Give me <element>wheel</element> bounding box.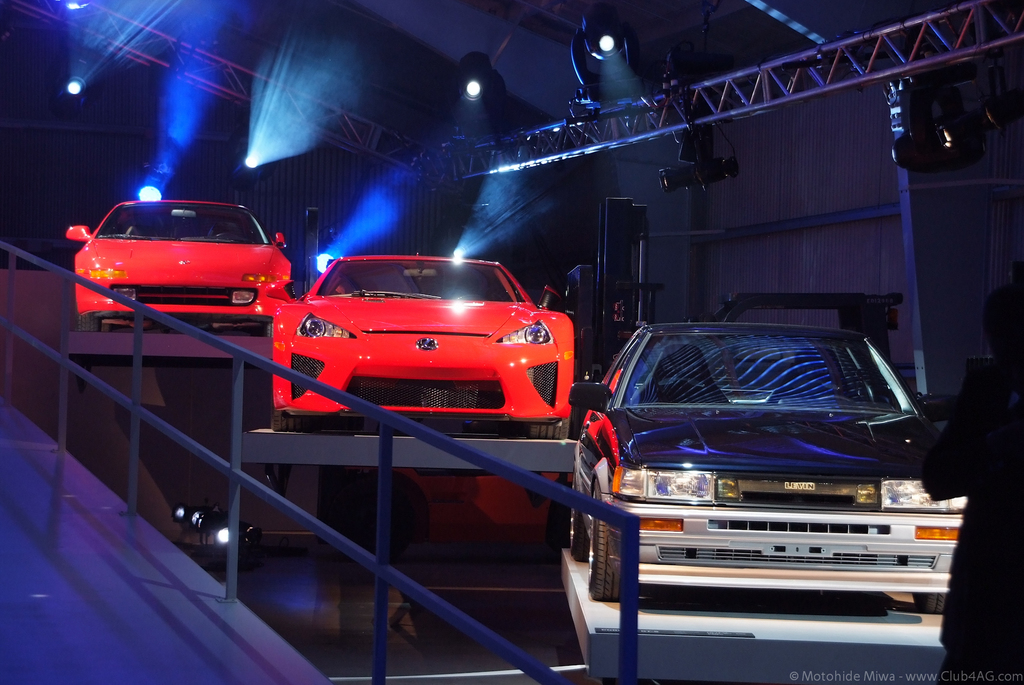
{"x1": 270, "y1": 407, "x2": 316, "y2": 429}.
